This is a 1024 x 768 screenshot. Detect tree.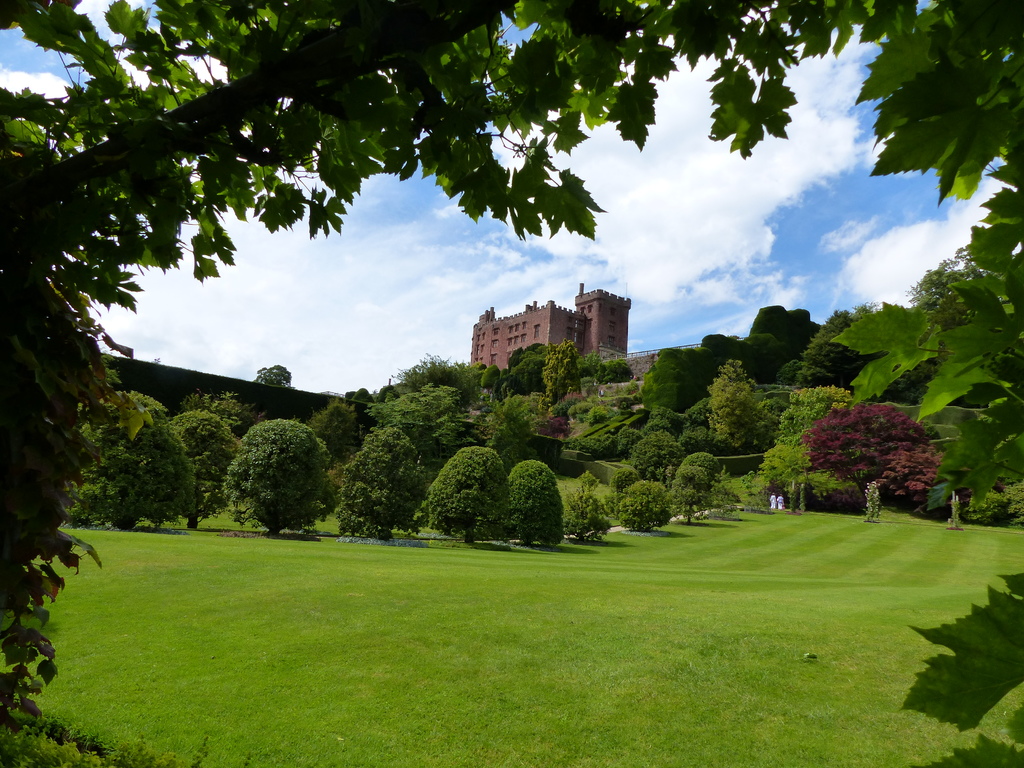
bbox=(428, 440, 514, 556).
